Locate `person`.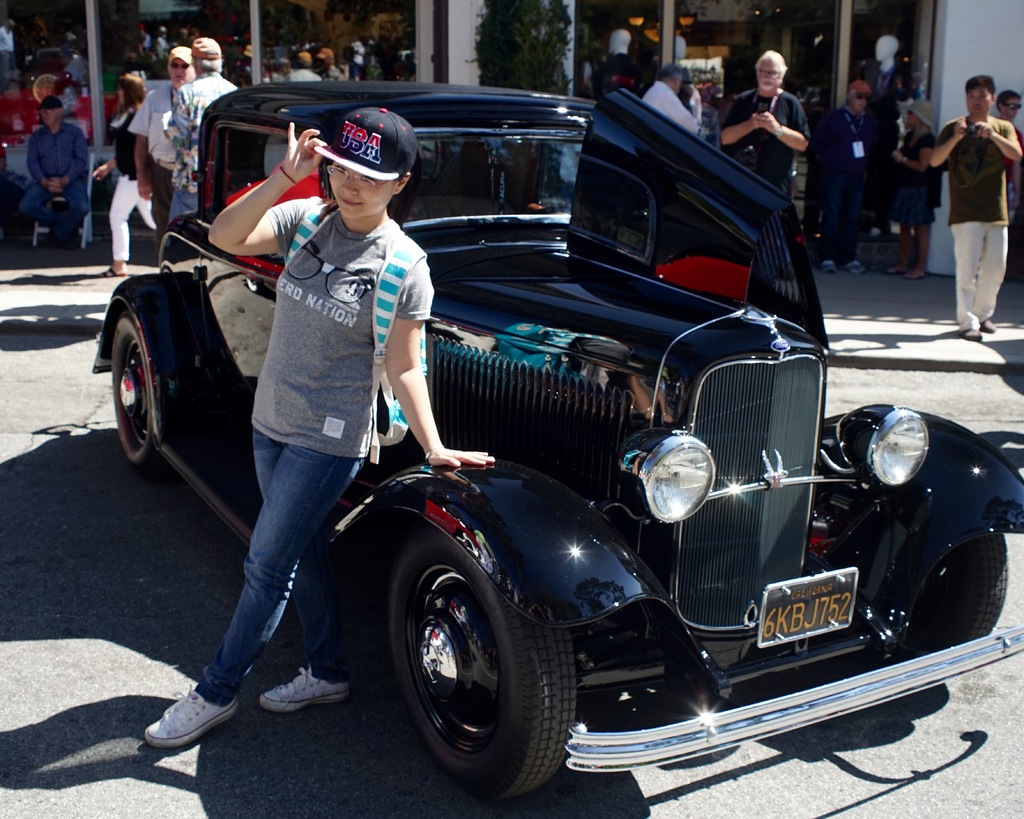
Bounding box: locate(90, 71, 160, 280).
